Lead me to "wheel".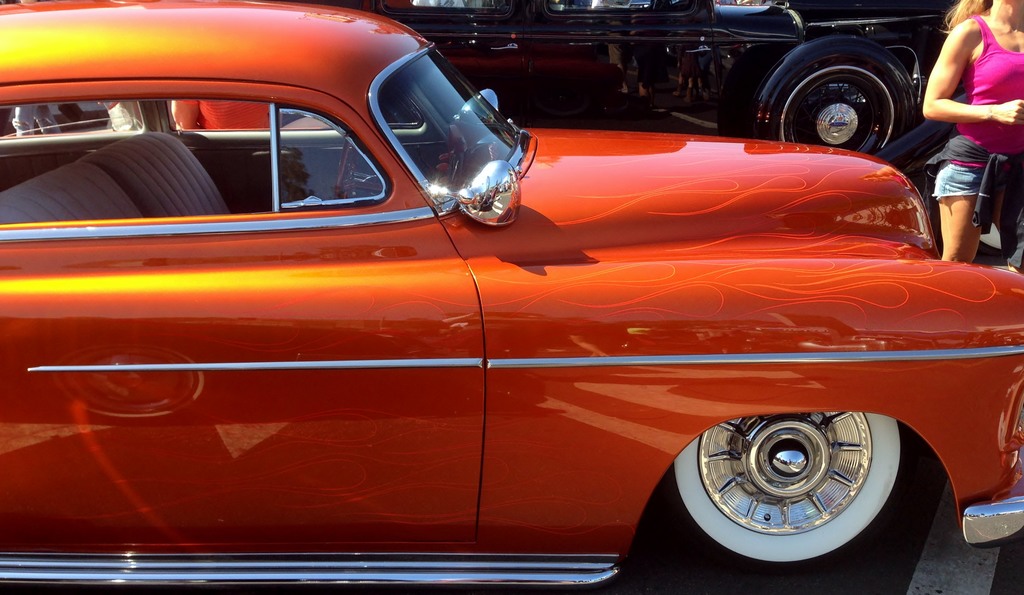
Lead to bbox=(337, 140, 355, 190).
